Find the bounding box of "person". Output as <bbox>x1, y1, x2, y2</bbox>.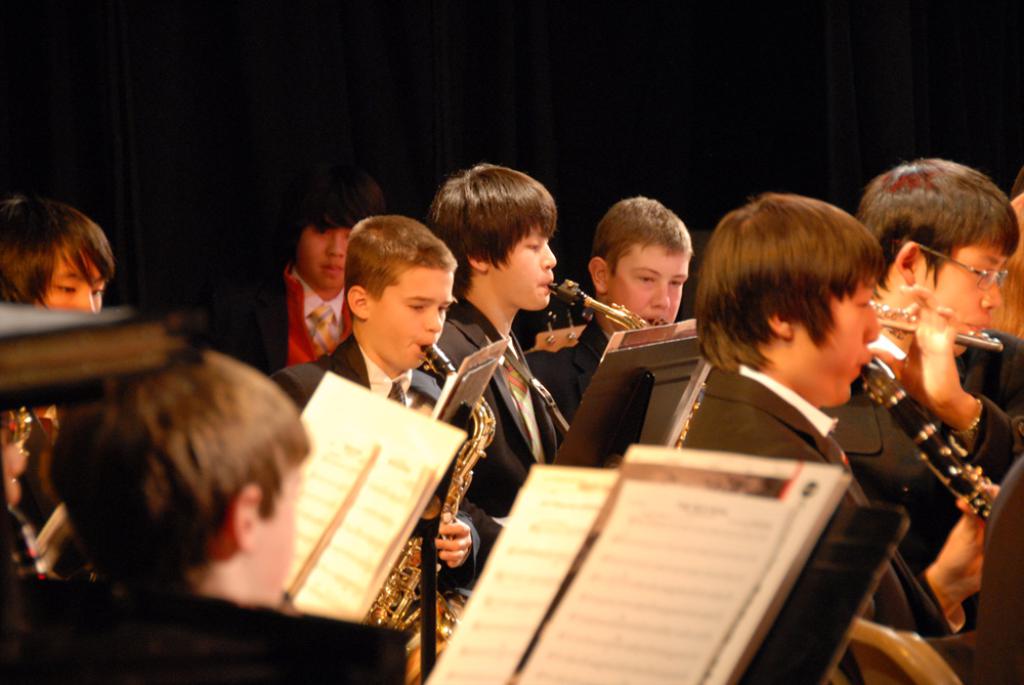
<bbox>546, 185, 698, 425</bbox>.
